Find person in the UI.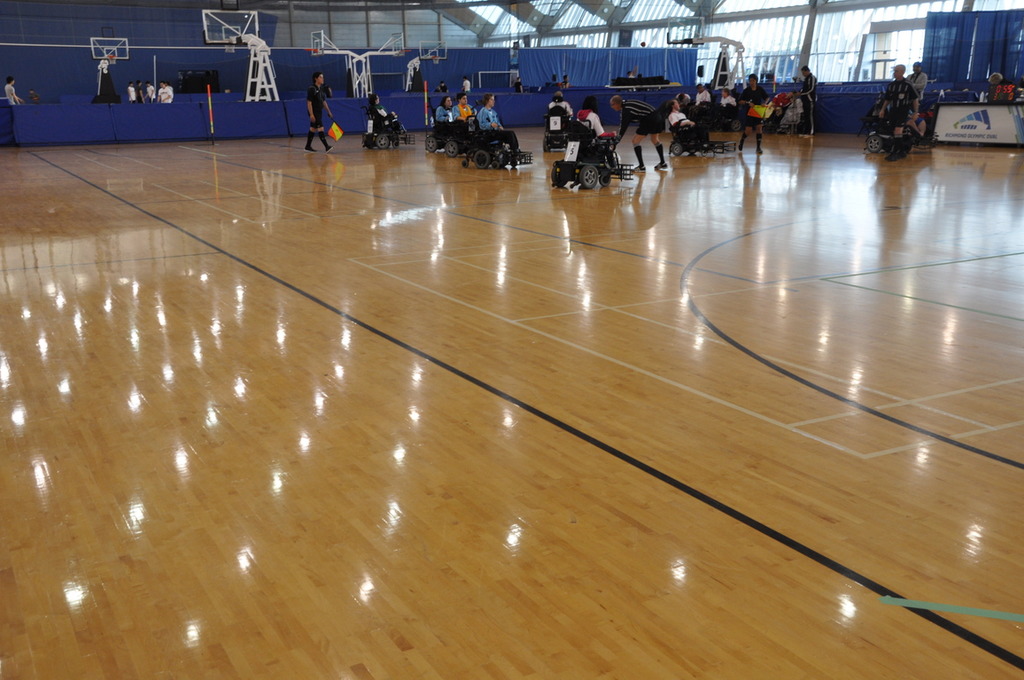
UI element at [x1=738, y1=71, x2=770, y2=156].
